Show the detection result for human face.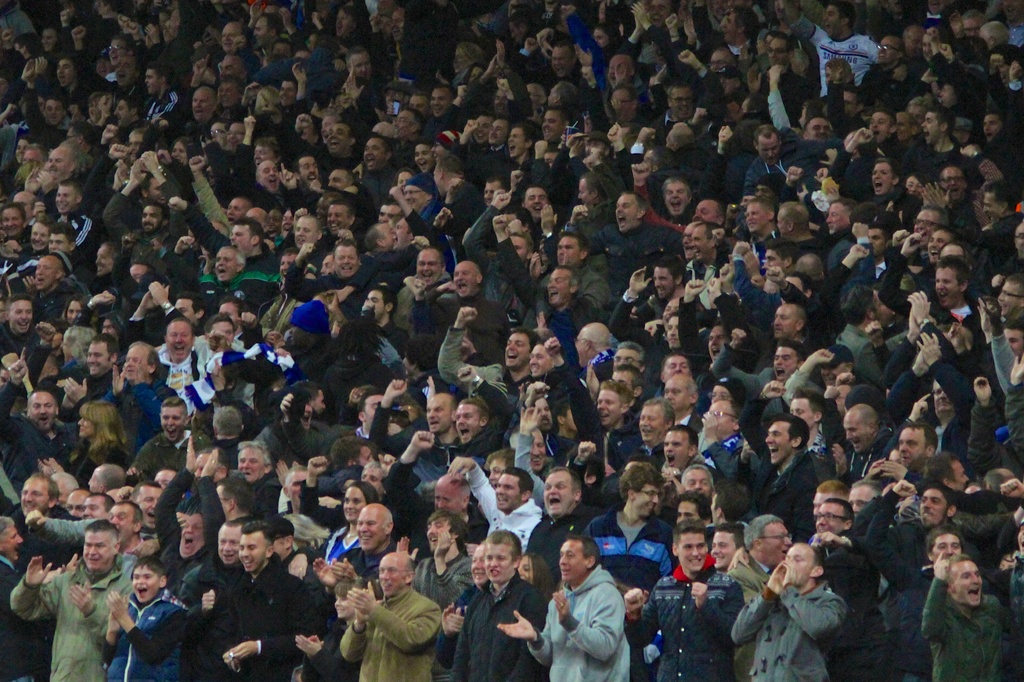
<bbox>318, 252, 333, 277</bbox>.
